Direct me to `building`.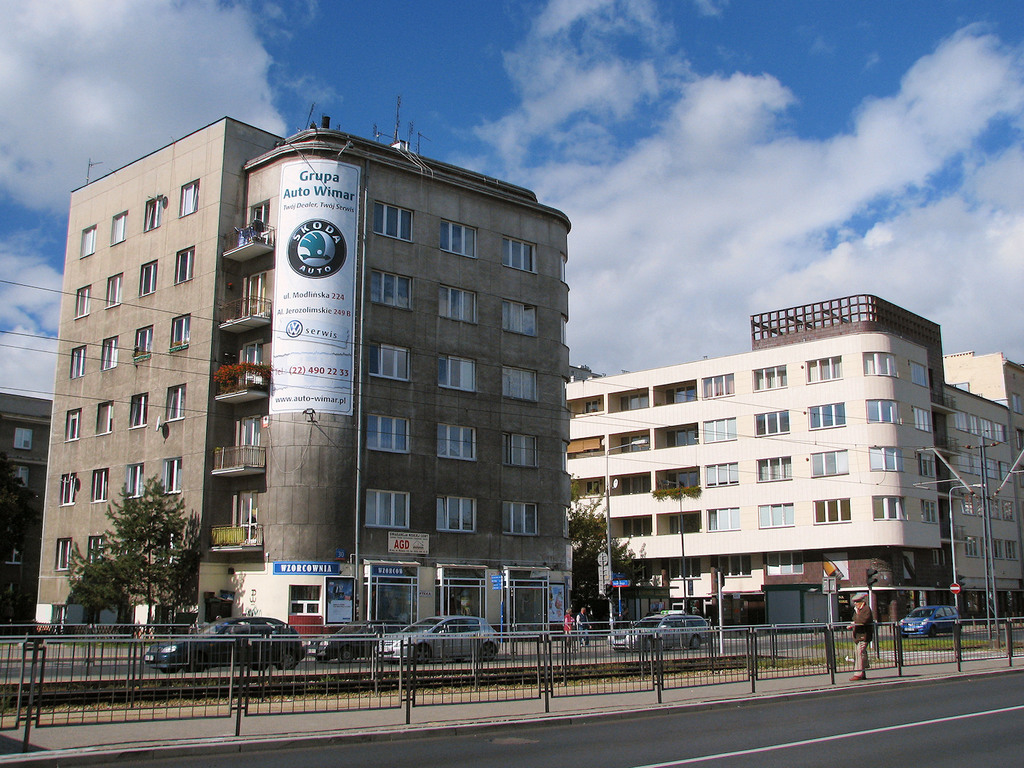
Direction: 0/388/58/635.
